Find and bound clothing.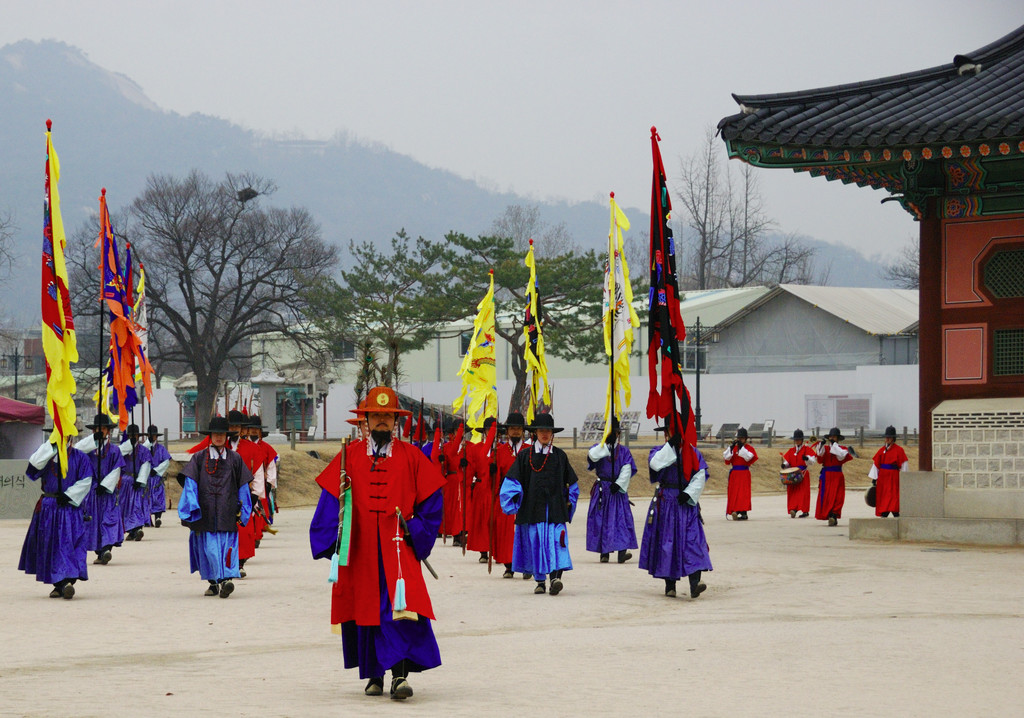
Bound: (left=777, top=443, right=807, bottom=498).
